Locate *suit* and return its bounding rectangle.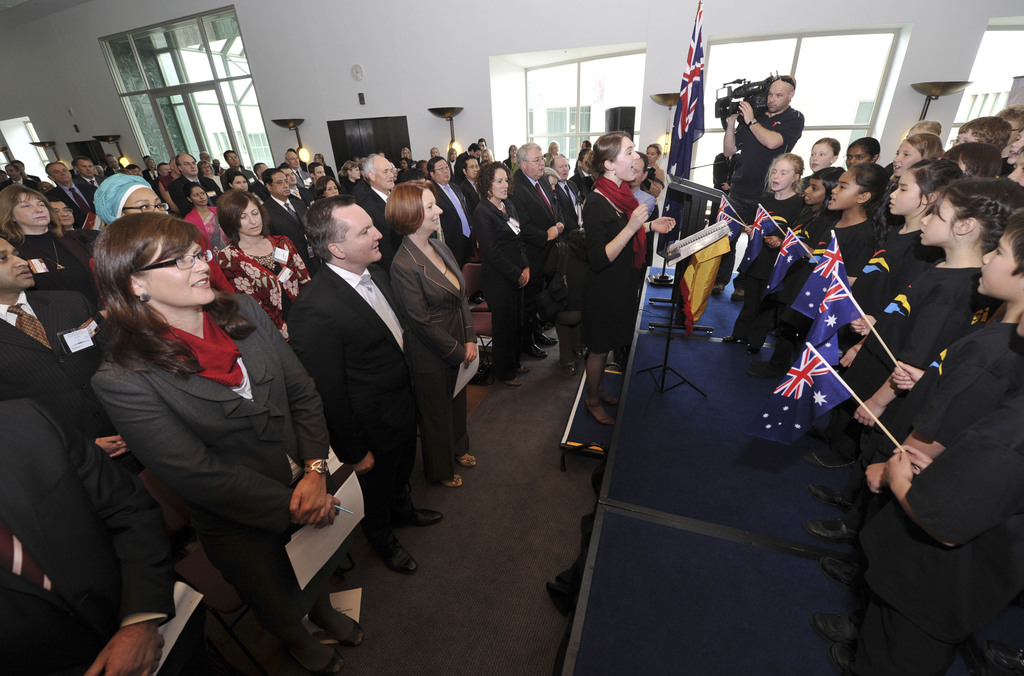
[471, 196, 524, 377].
